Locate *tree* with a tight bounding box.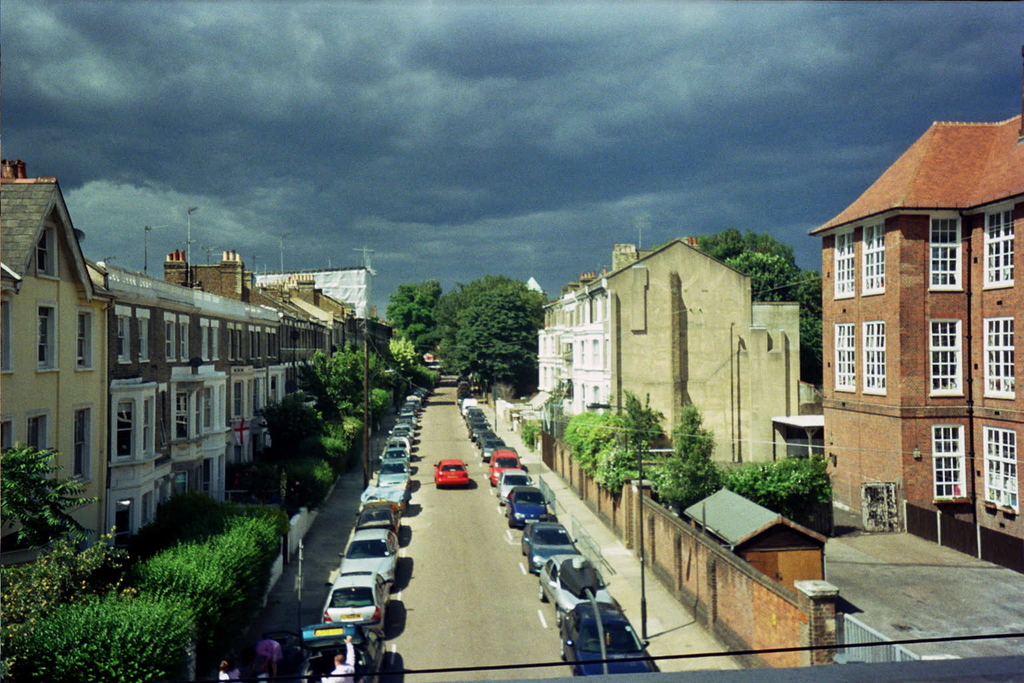
(left=619, top=389, right=672, bottom=461).
